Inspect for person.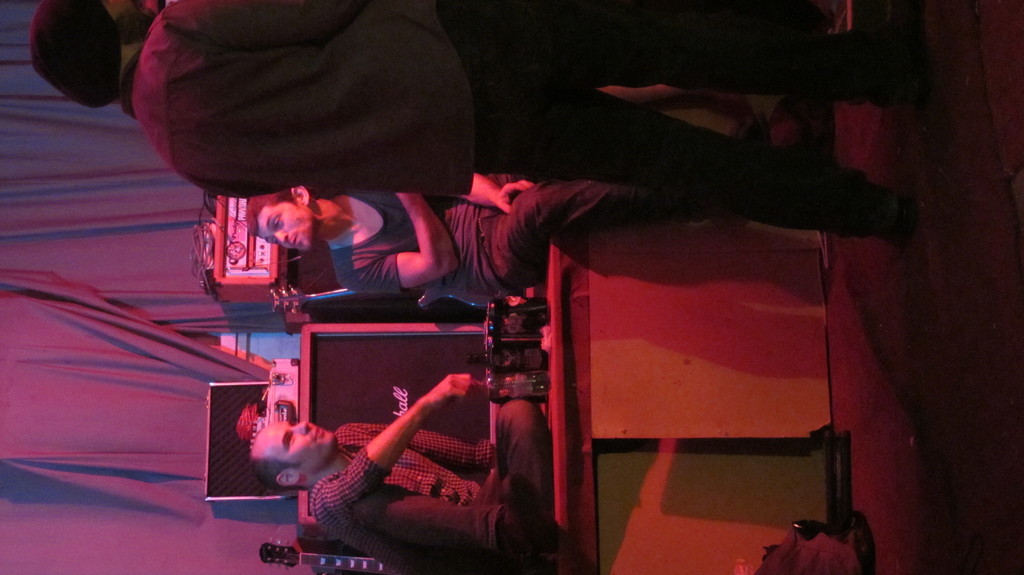
Inspection: bbox(24, 0, 939, 250).
